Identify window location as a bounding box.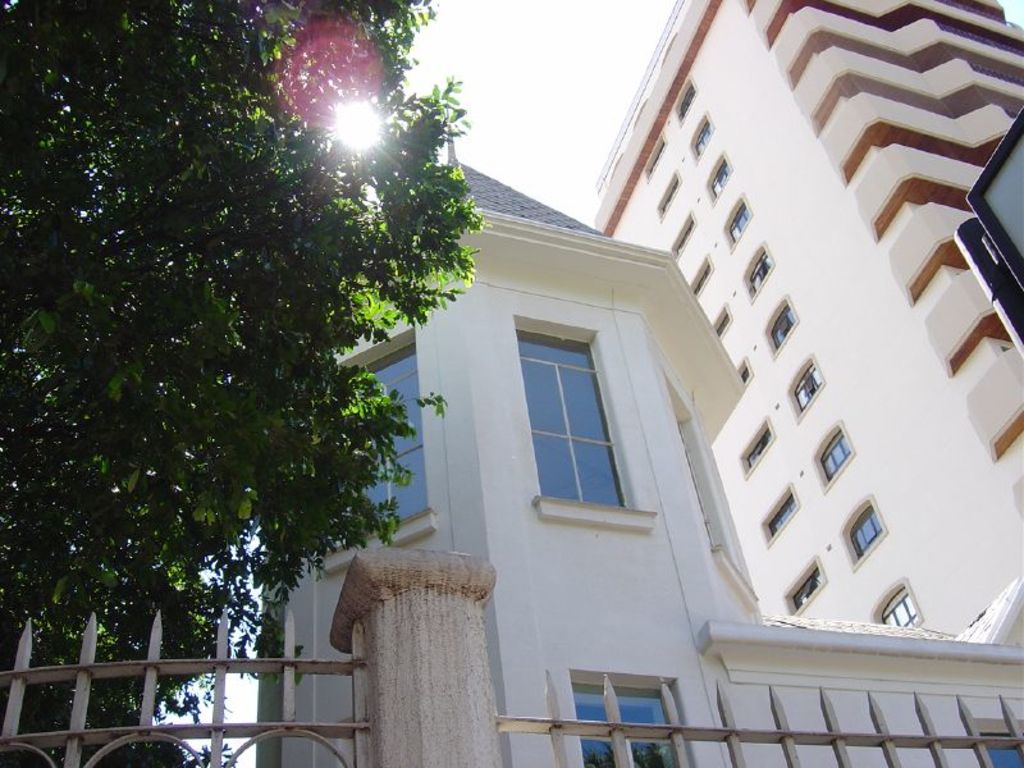
BBox(767, 303, 796, 348).
